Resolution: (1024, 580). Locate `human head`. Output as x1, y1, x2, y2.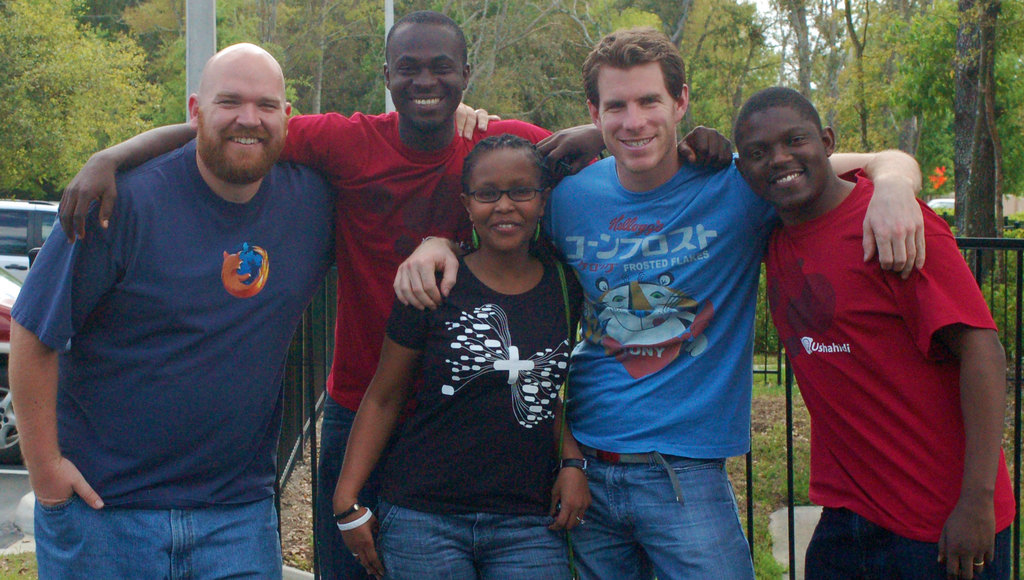
455, 132, 554, 249.
